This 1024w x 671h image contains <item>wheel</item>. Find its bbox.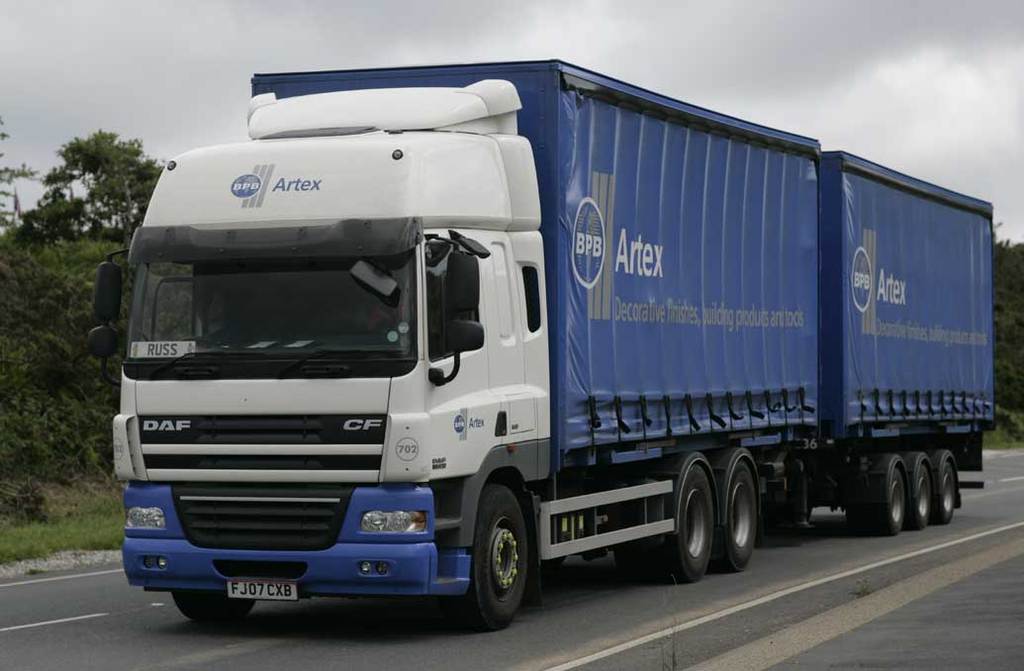
848, 469, 903, 538.
